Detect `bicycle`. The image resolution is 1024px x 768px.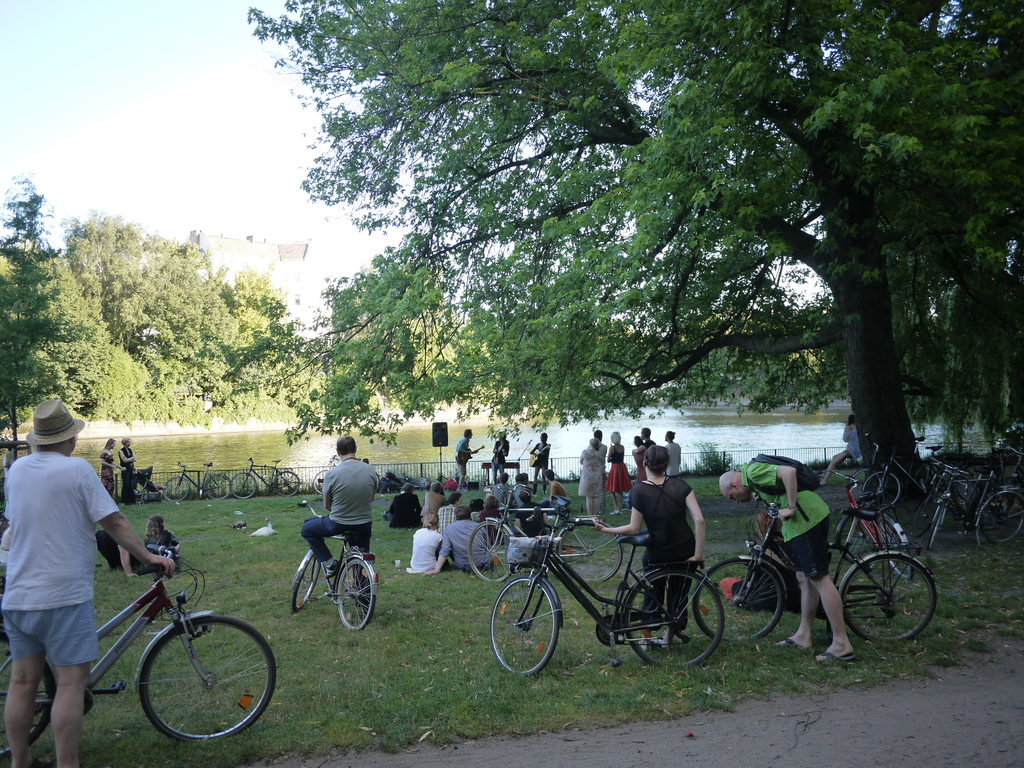
detection(312, 466, 382, 490).
